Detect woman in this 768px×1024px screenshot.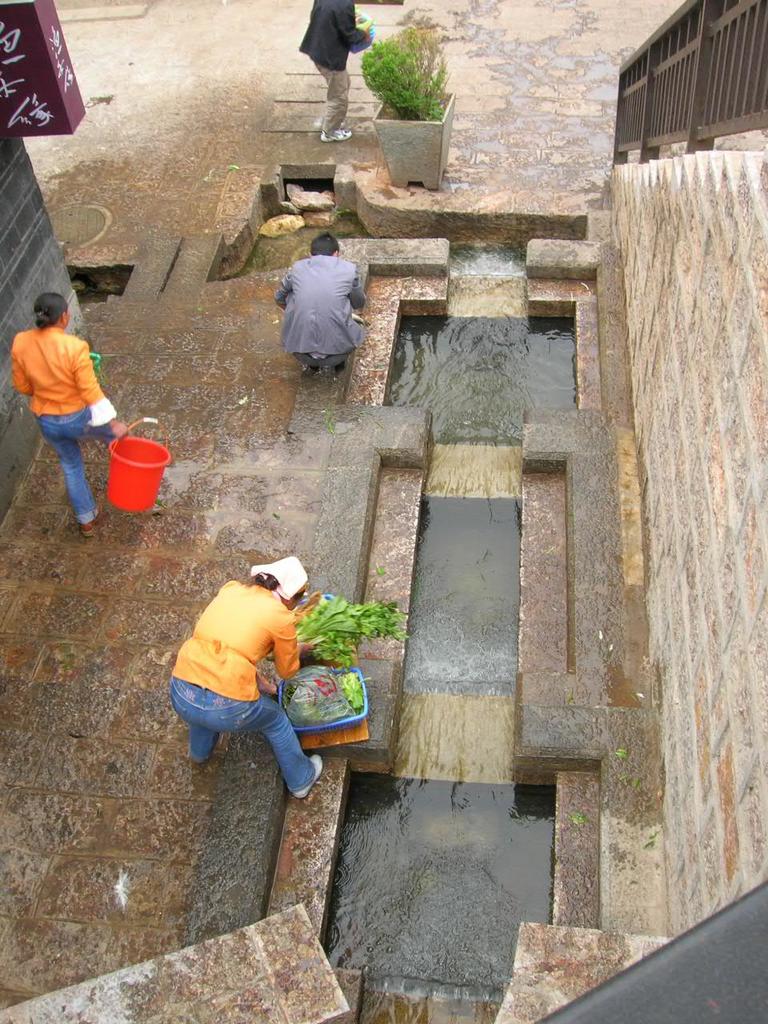
Detection: box=[150, 535, 372, 796].
